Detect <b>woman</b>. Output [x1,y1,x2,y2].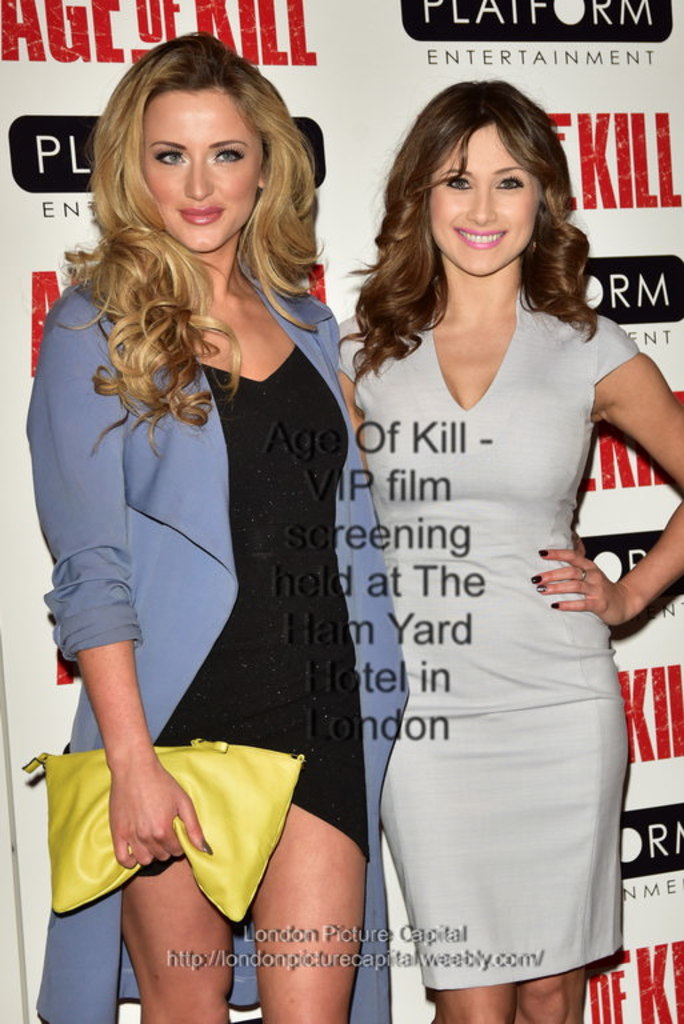
[37,52,404,989].
